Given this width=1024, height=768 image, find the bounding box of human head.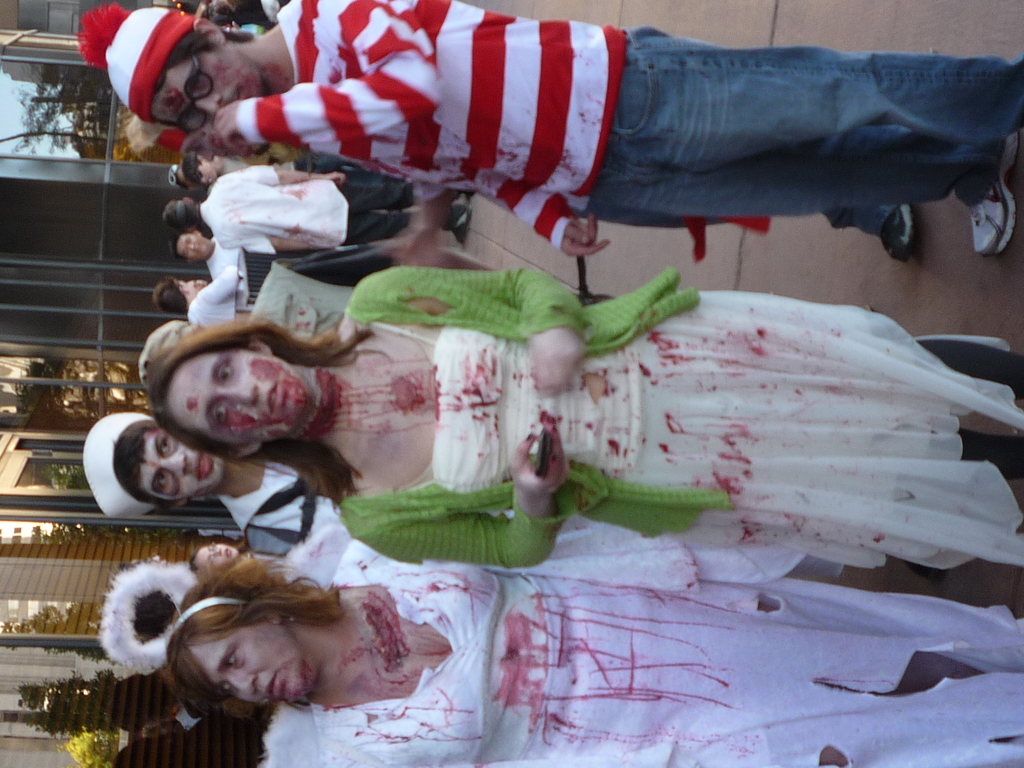
x1=181 y1=158 x2=216 y2=183.
